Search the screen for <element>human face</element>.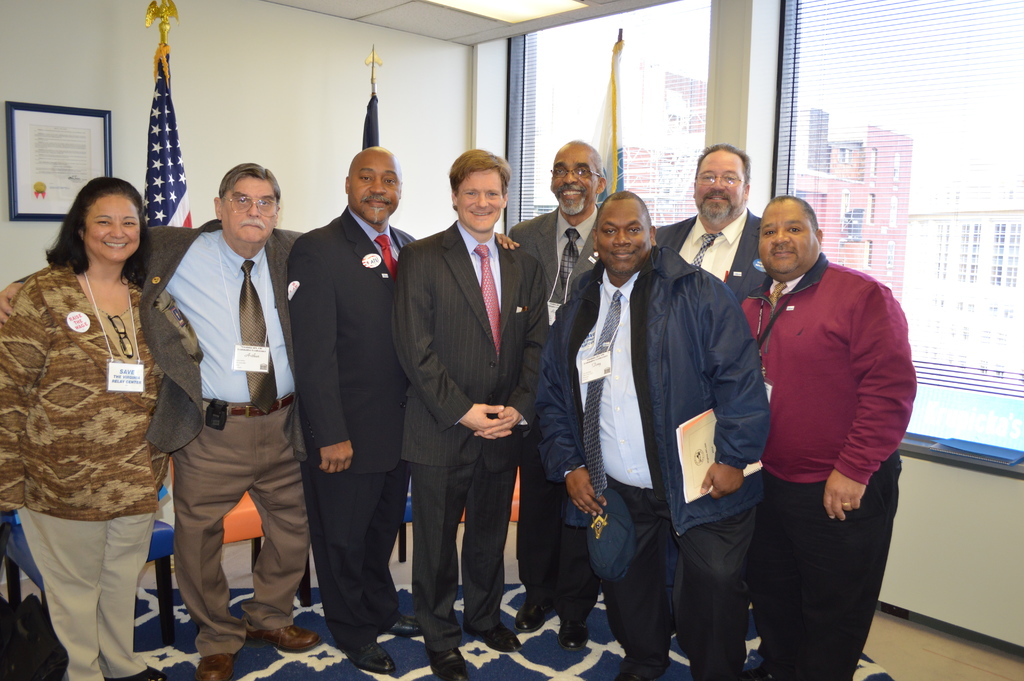
Found at [351,154,400,220].
